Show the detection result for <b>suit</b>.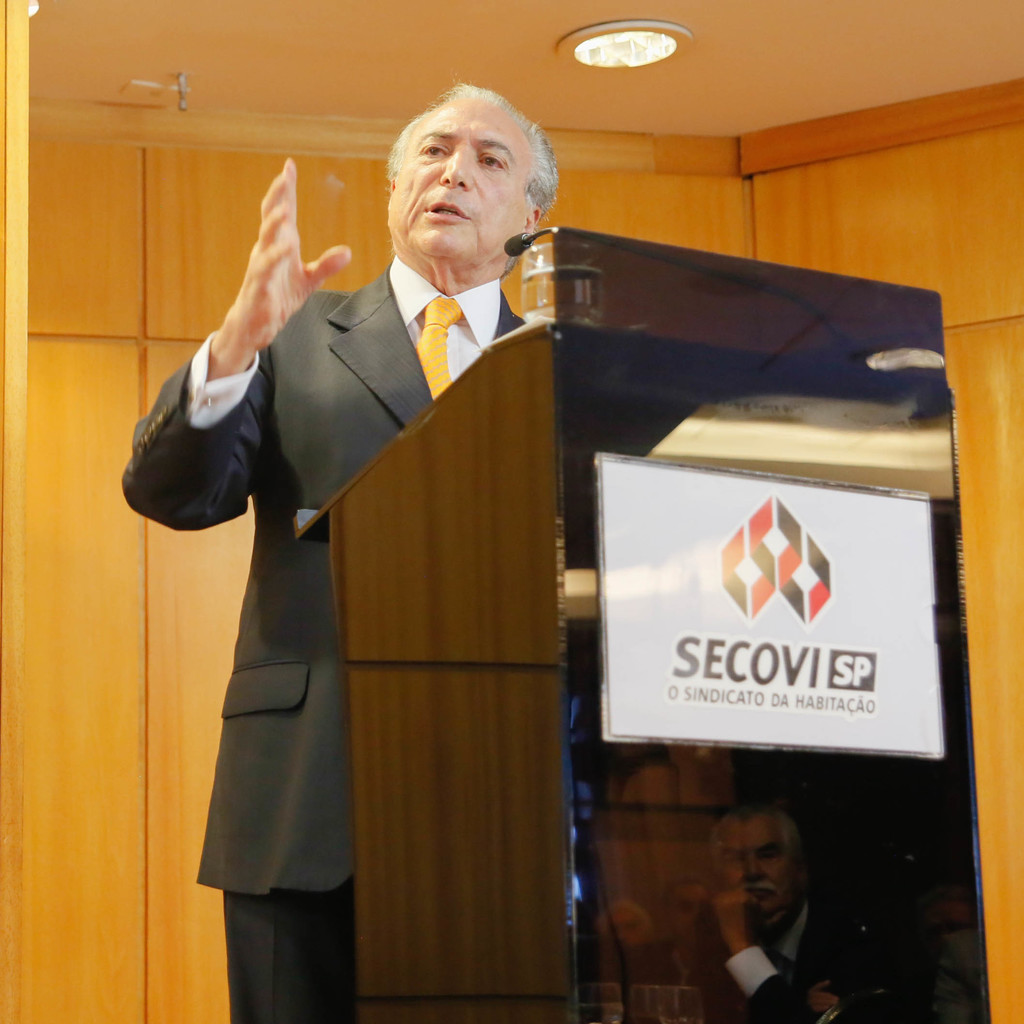
[left=172, top=105, right=537, bottom=986].
